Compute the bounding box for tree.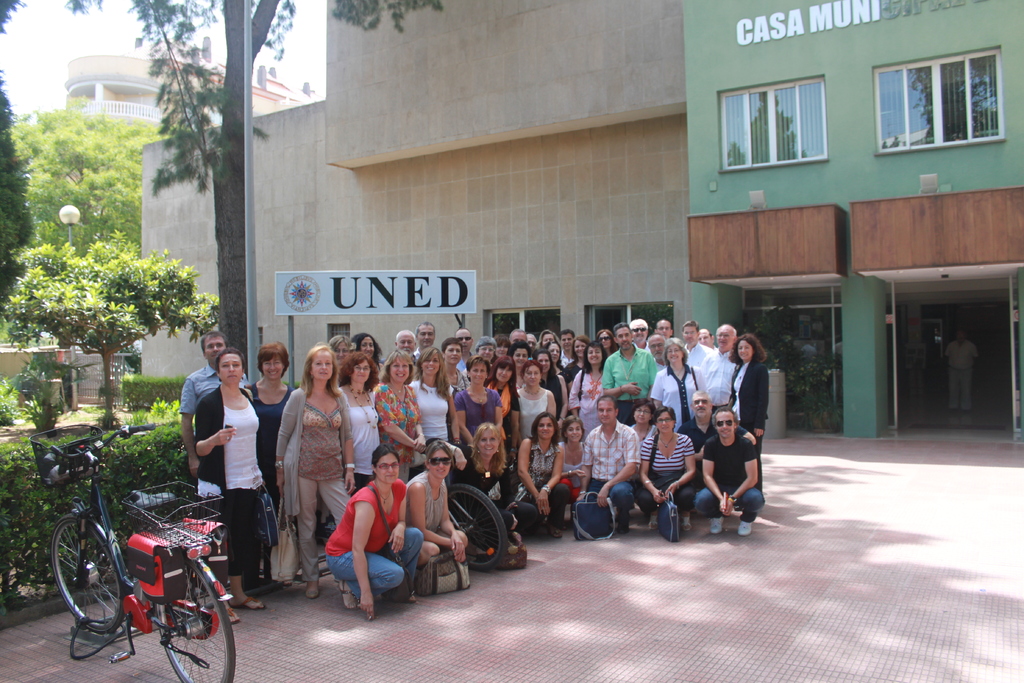
67/0/440/404.
